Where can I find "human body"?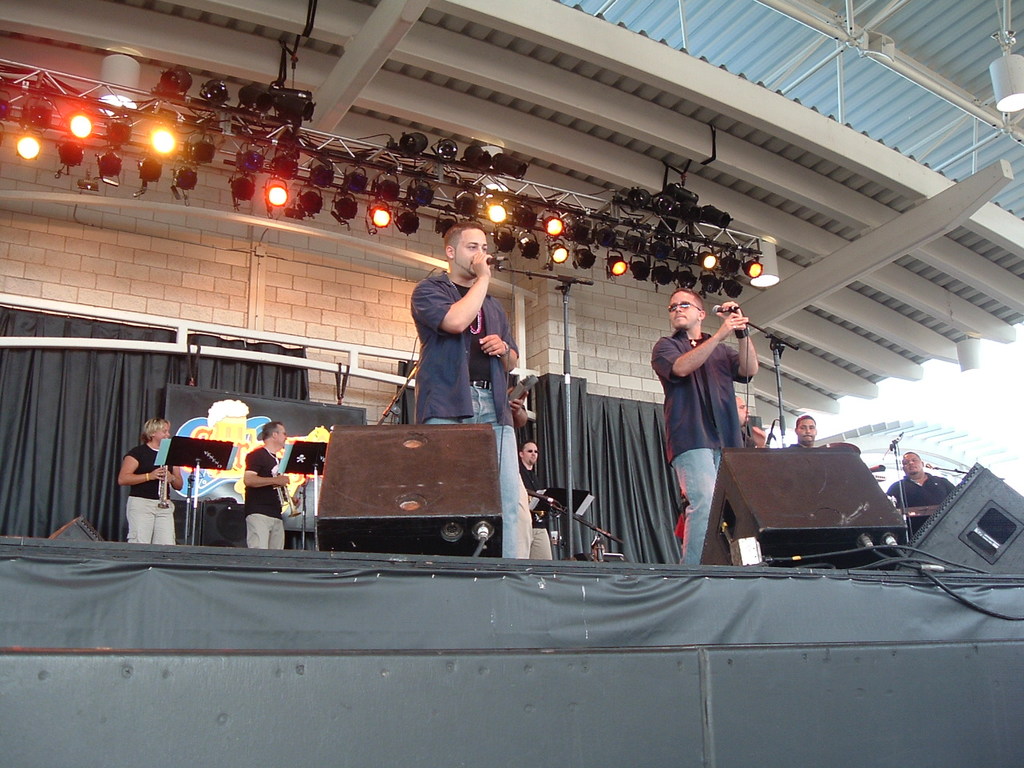
You can find it at 651 299 758 565.
